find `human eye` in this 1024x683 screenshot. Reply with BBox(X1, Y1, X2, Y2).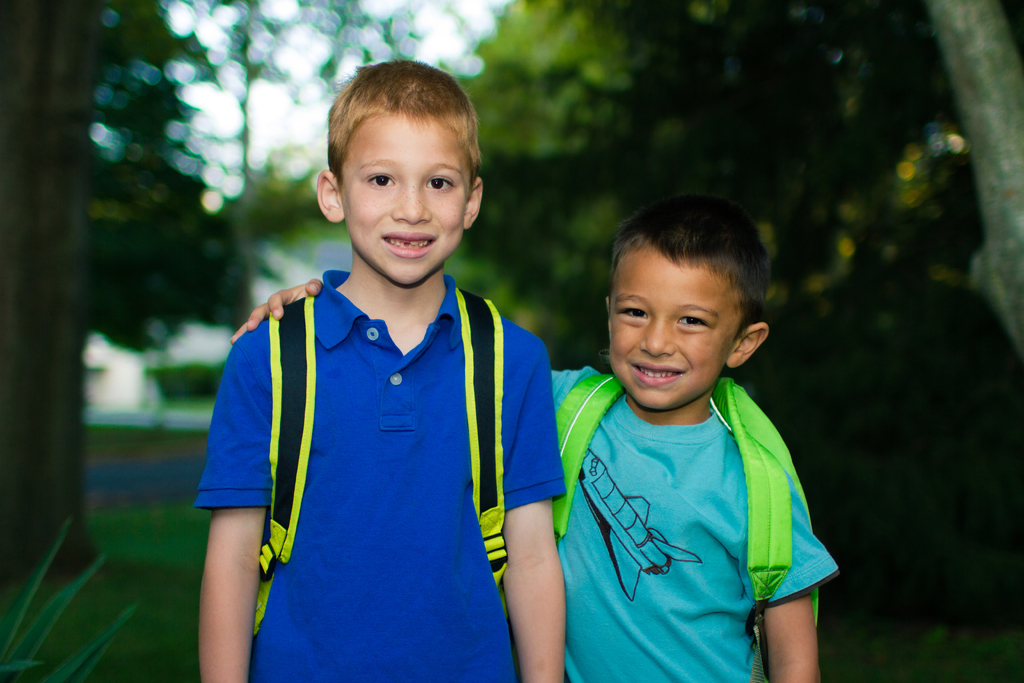
BBox(429, 178, 460, 192).
